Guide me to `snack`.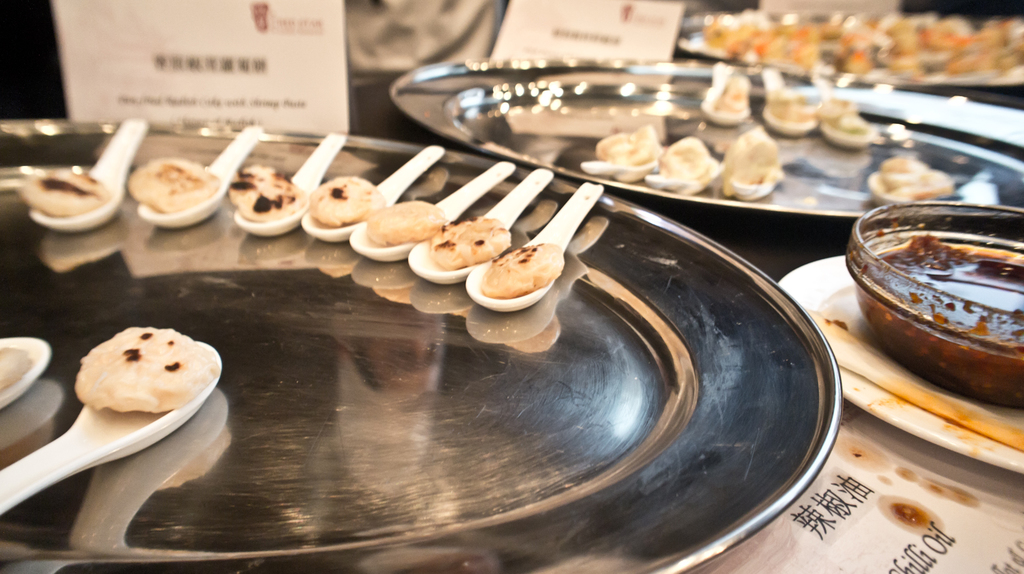
Guidance: crop(760, 87, 813, 128).
